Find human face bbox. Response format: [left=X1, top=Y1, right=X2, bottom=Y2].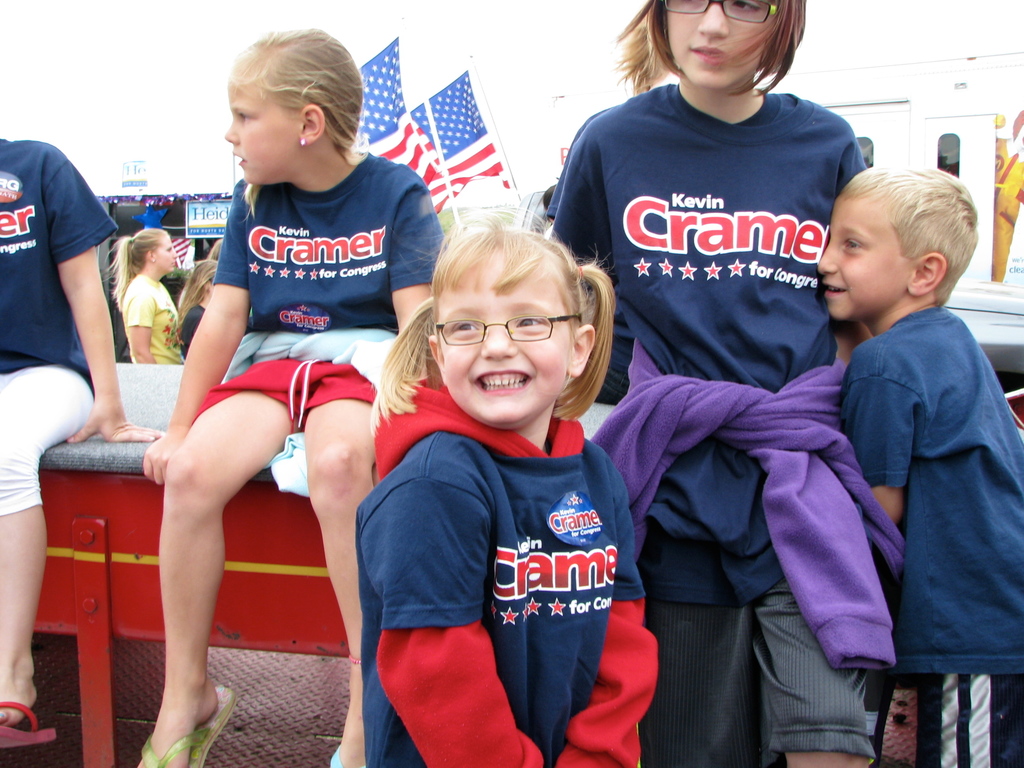
[left=662, top=0, right=787, bottom=82].
